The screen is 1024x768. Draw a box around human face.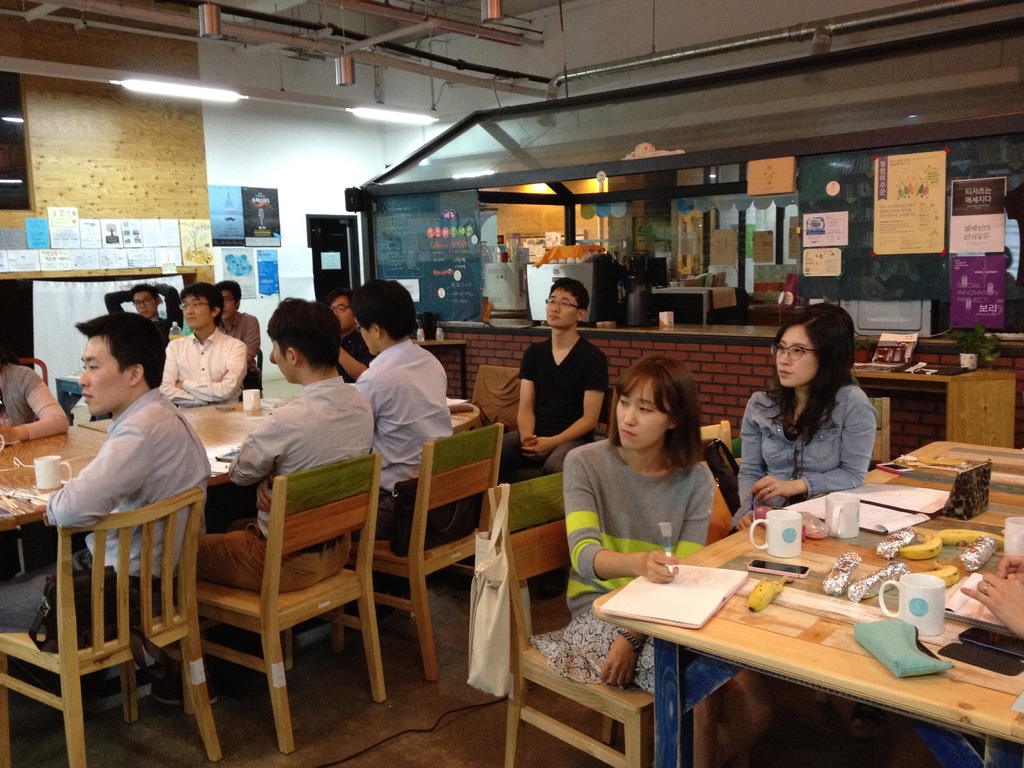
774, 326, 817, 388.
